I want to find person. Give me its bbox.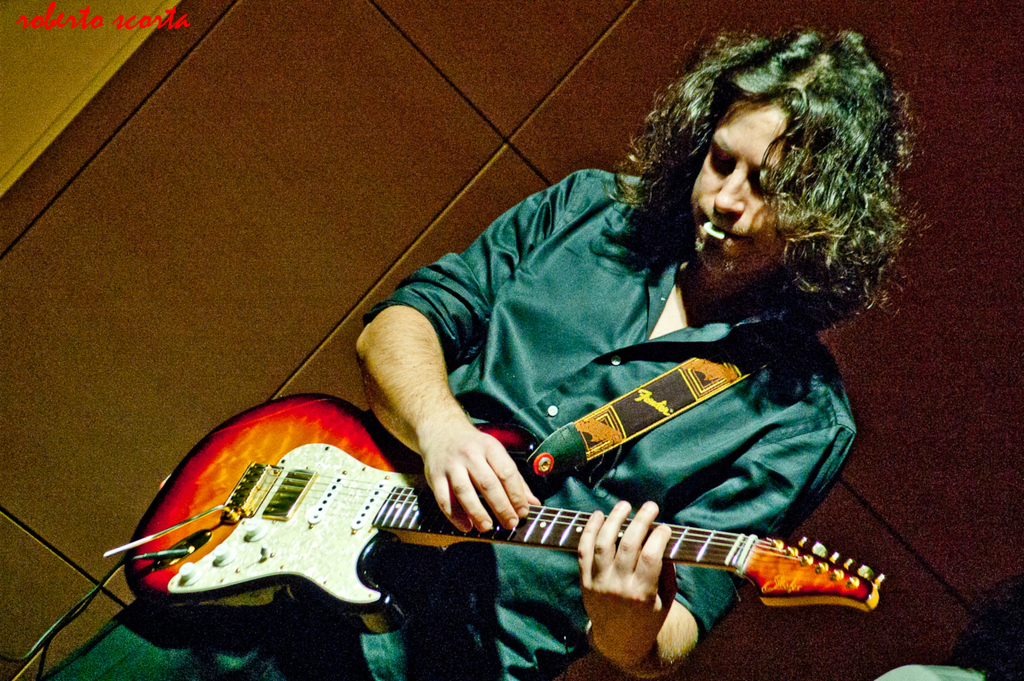
x1=249 y1=52 x2=907 y2=680.
